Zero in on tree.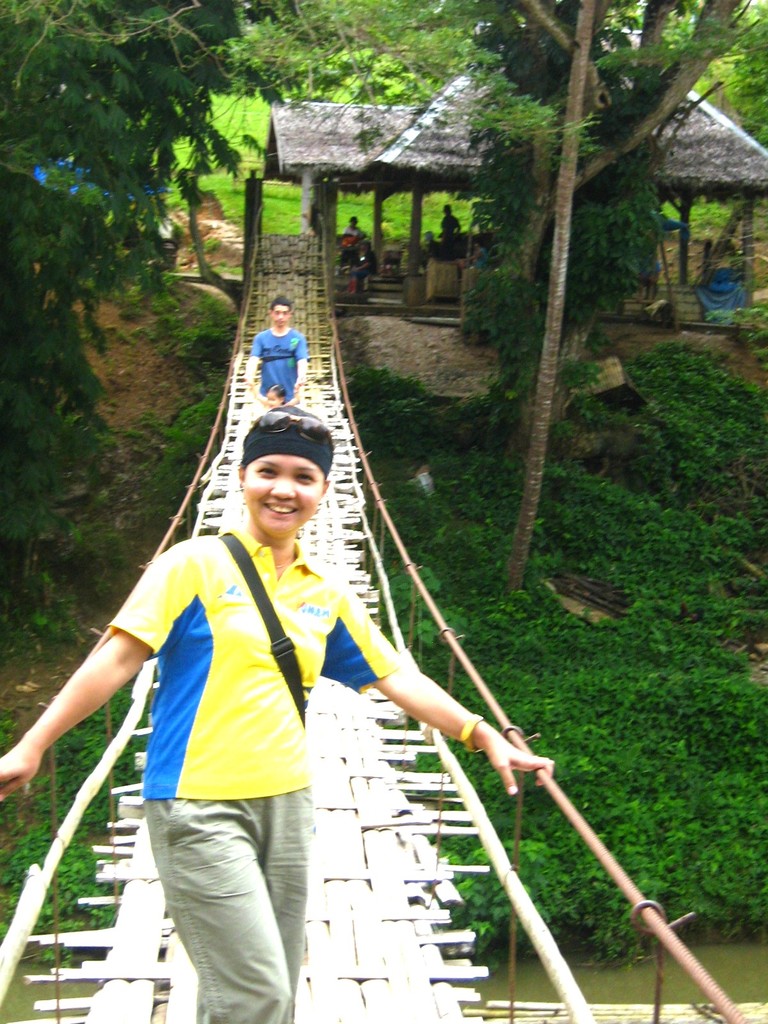
Zeroed in: bbox(298, 0, 767, 693).
